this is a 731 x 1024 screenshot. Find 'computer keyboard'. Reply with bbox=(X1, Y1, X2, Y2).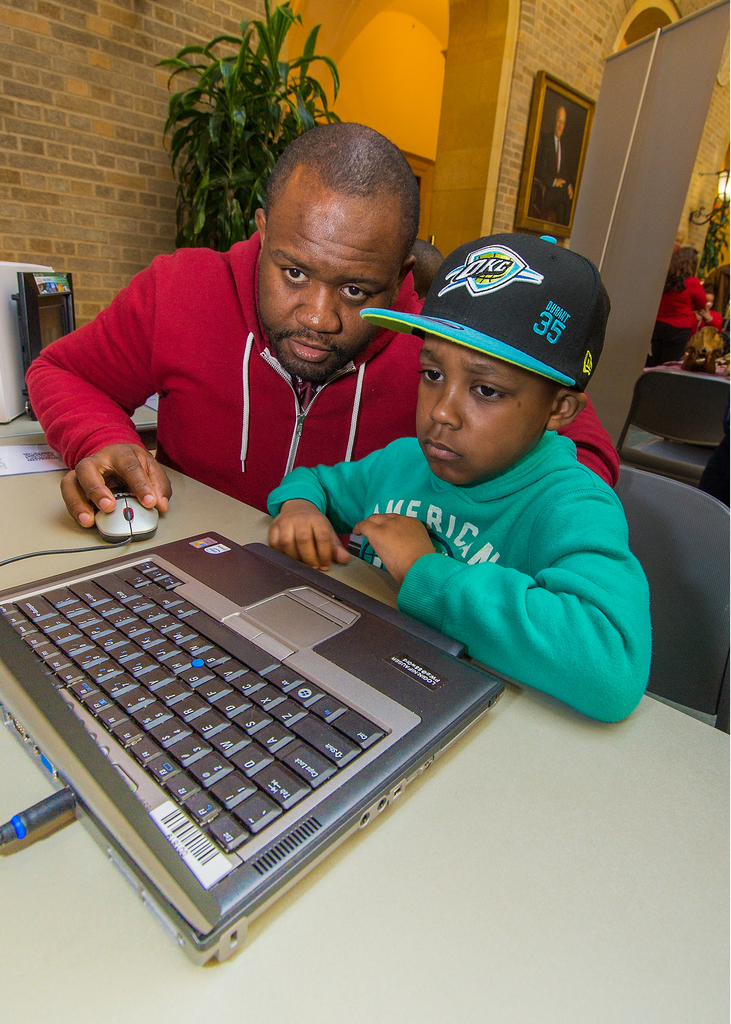
bbox=(0, 555, 386, 852).
